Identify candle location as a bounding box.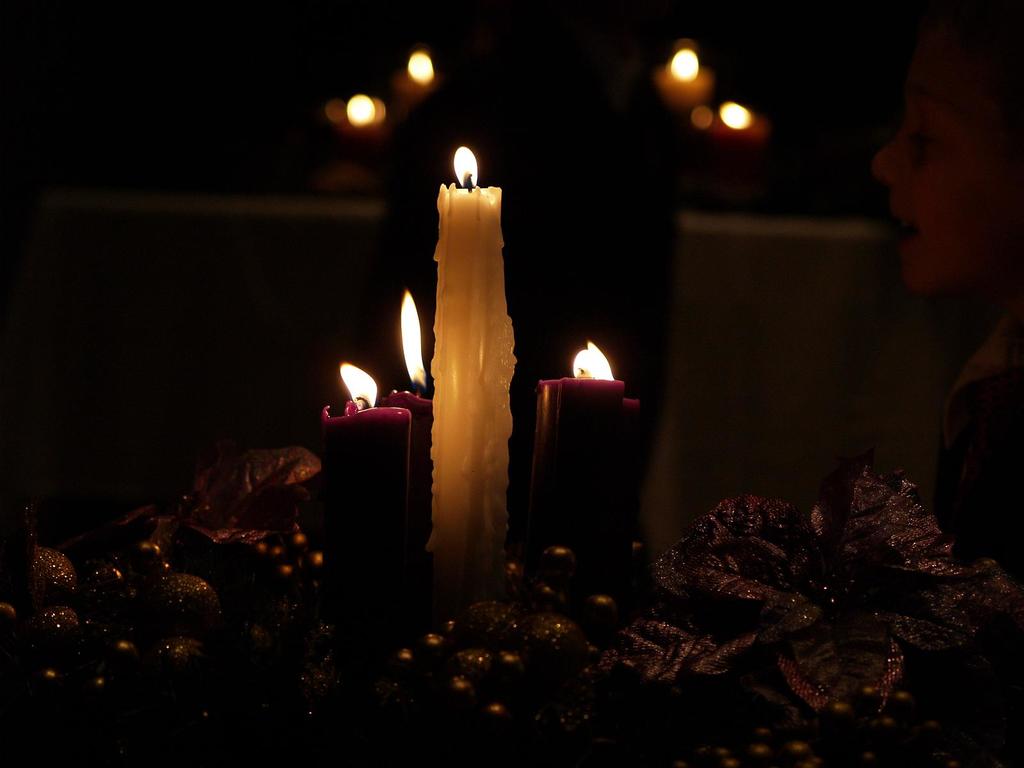
<bbox>426, 138, 508, 617</bbox>.
